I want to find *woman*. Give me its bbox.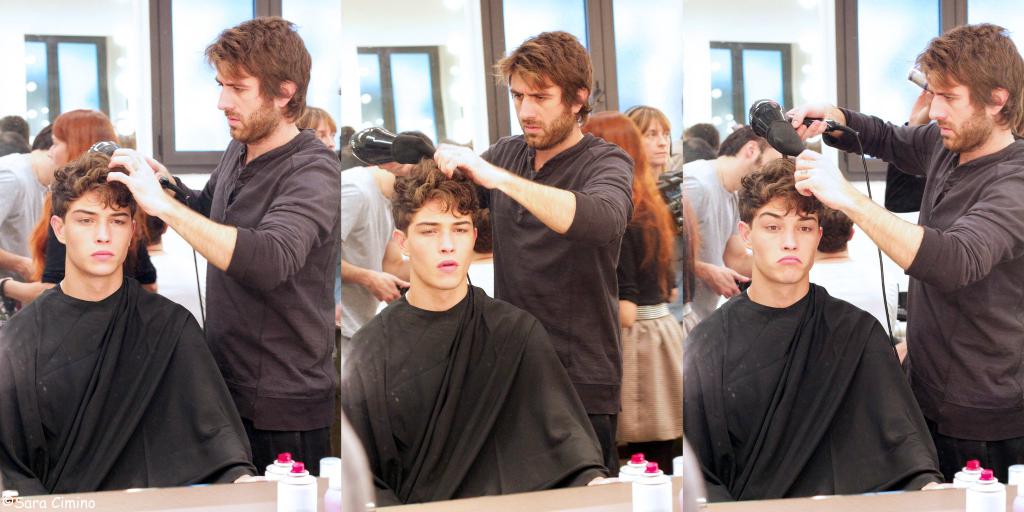
676:161:950:509.
